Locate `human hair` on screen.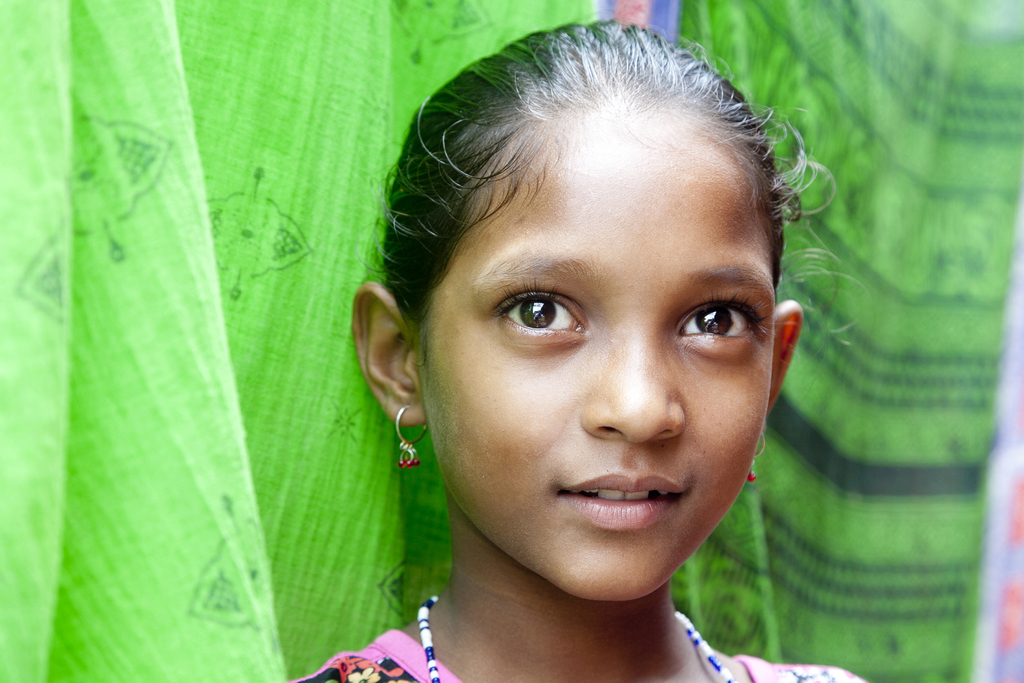
On screen at l=359, t=18, r=860, b=325.
